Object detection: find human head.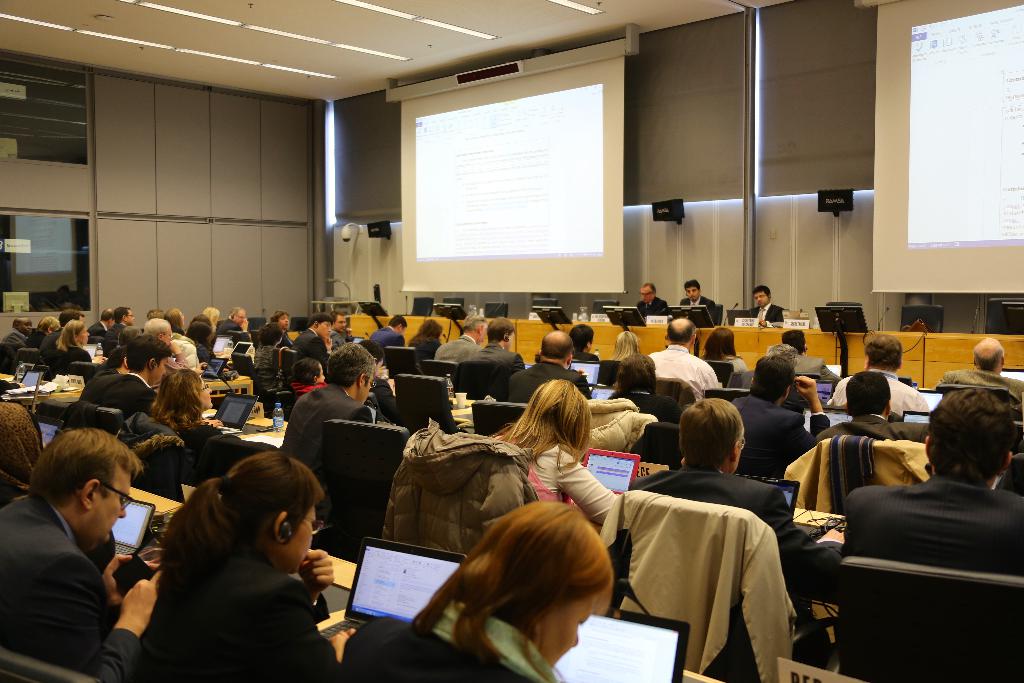
region(98, 310, 111, 328).
